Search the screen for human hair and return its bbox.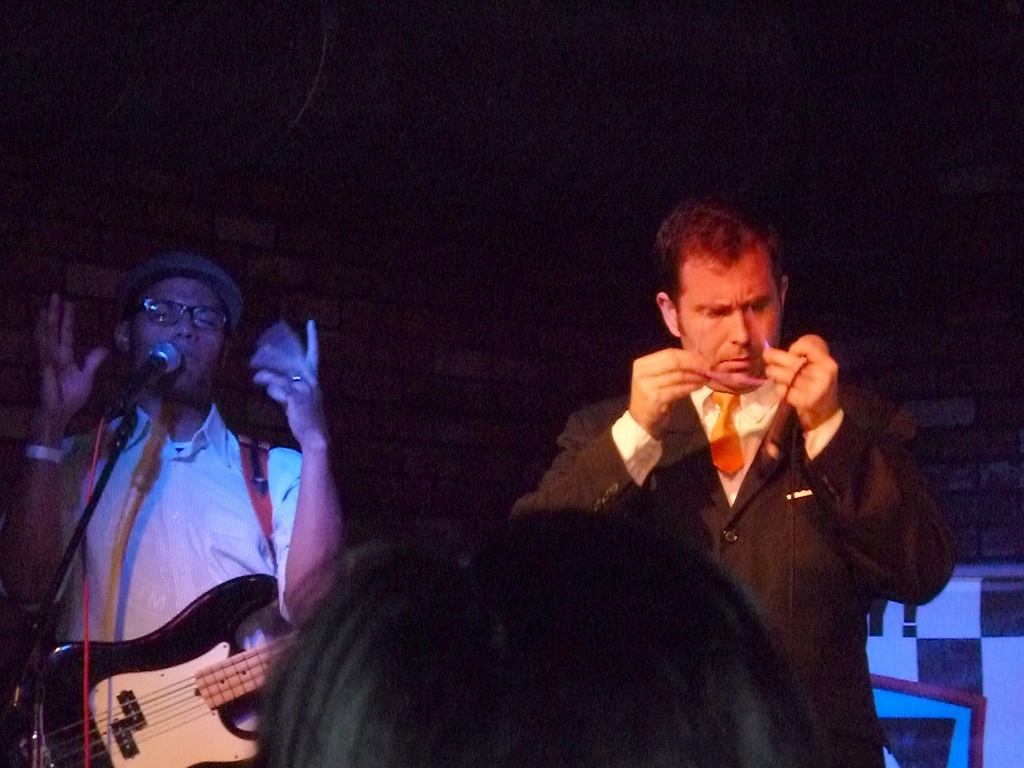
Found: rect(255, 506, 835, 767).
